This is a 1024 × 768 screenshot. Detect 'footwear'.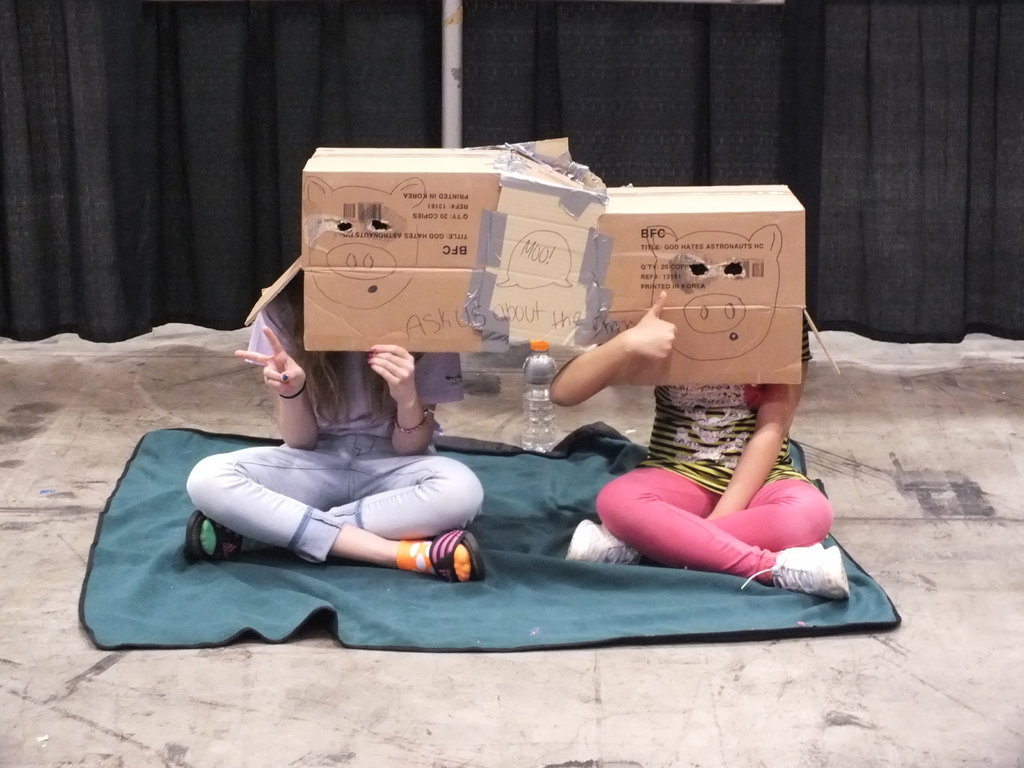
BBox(430, 527, 486, 586).
